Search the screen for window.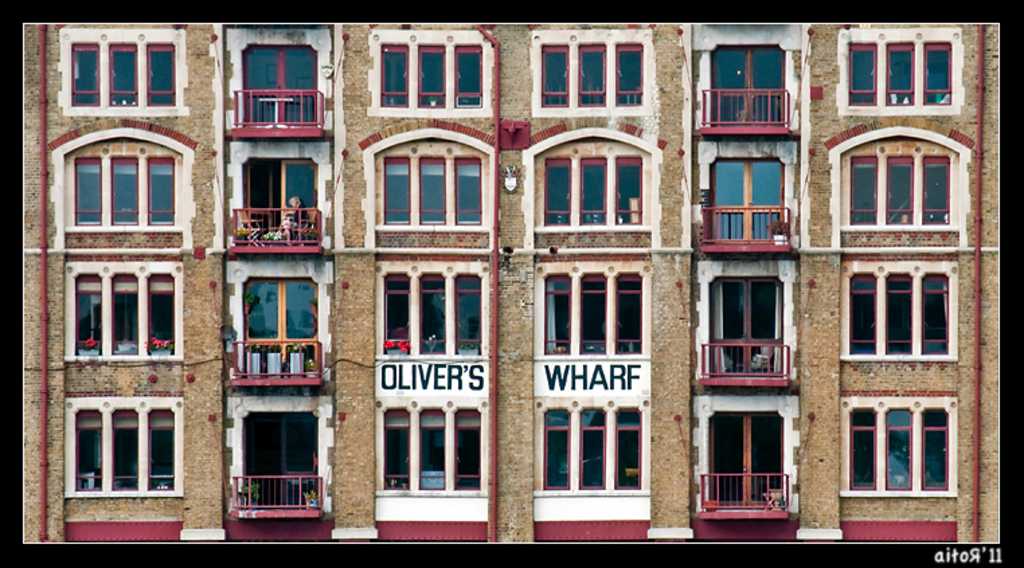
Found at box=[66, 256, 180, 361].
